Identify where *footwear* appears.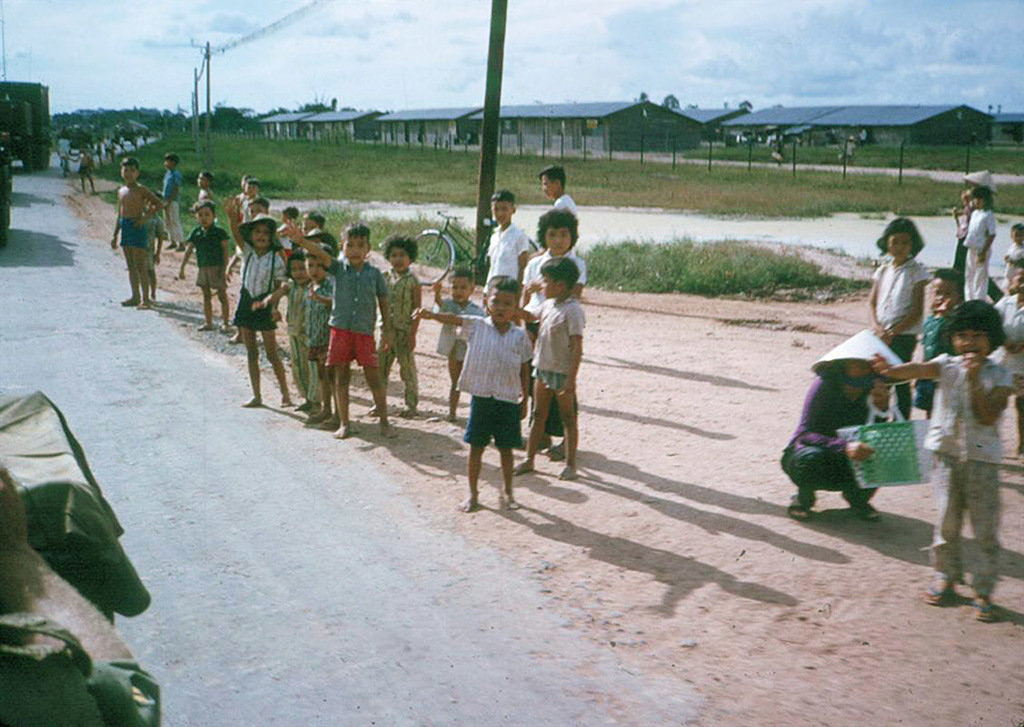
Appears at bbox(560, 465, 574, 480).
